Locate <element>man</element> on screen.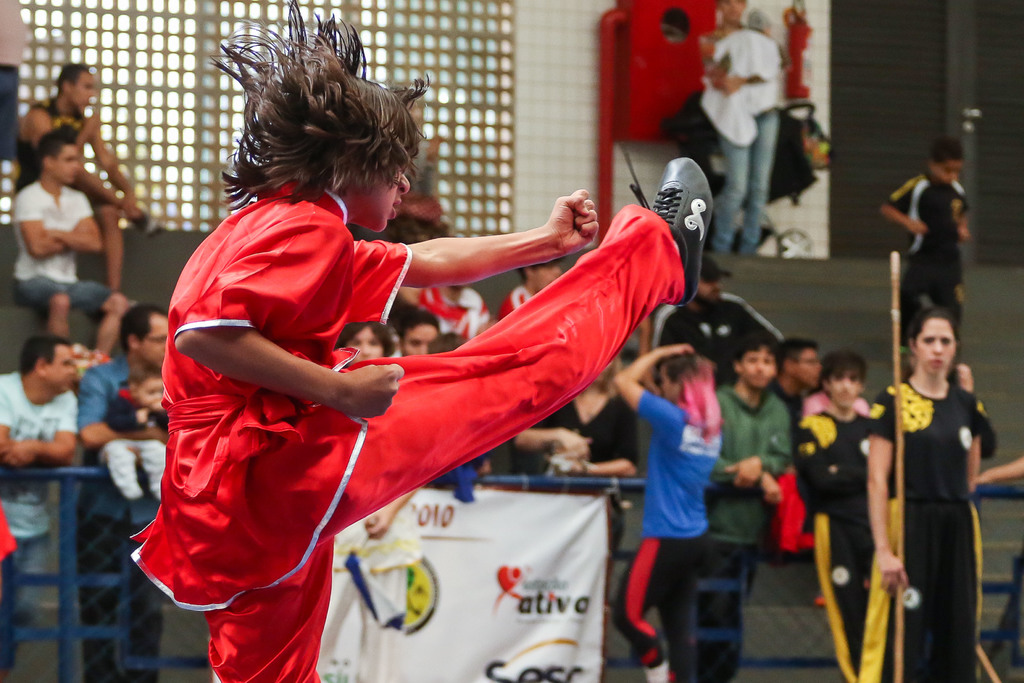
On screen at [652,250,788,387].
